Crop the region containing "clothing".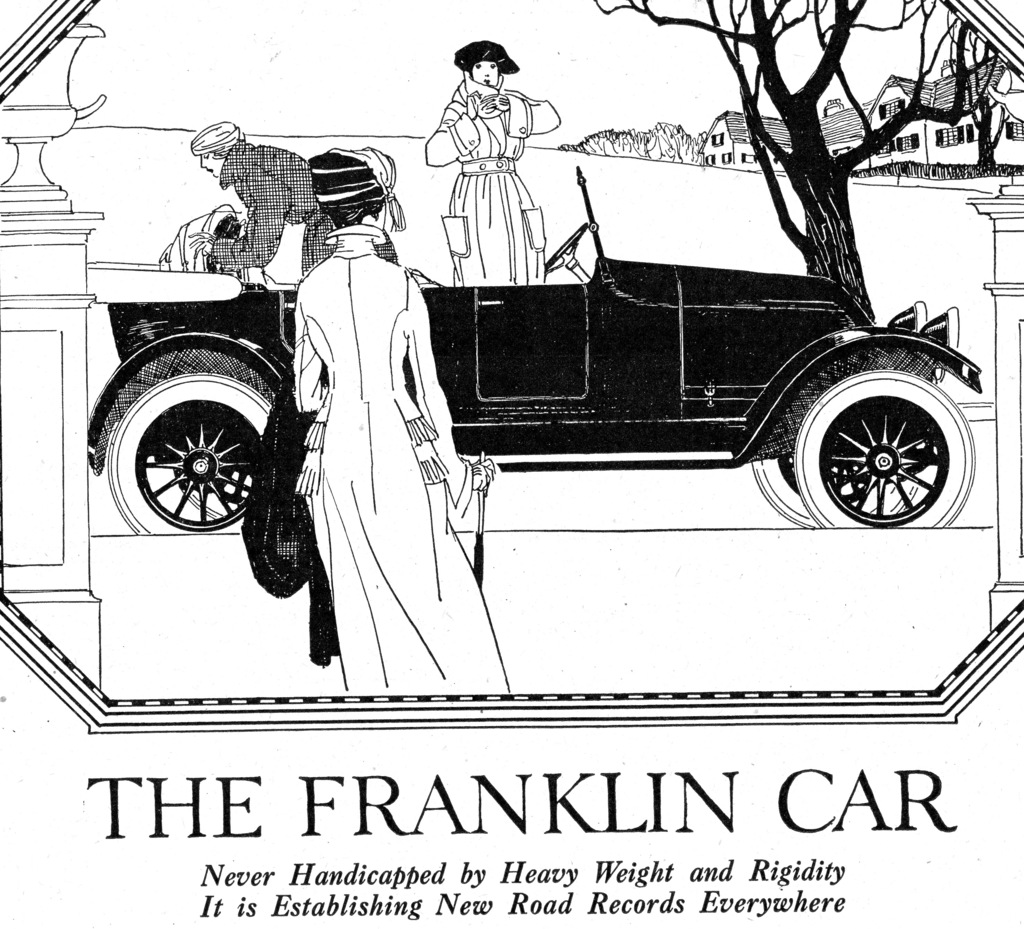
Crop region: x1=212, y1=129, x2=339, y2=275.
